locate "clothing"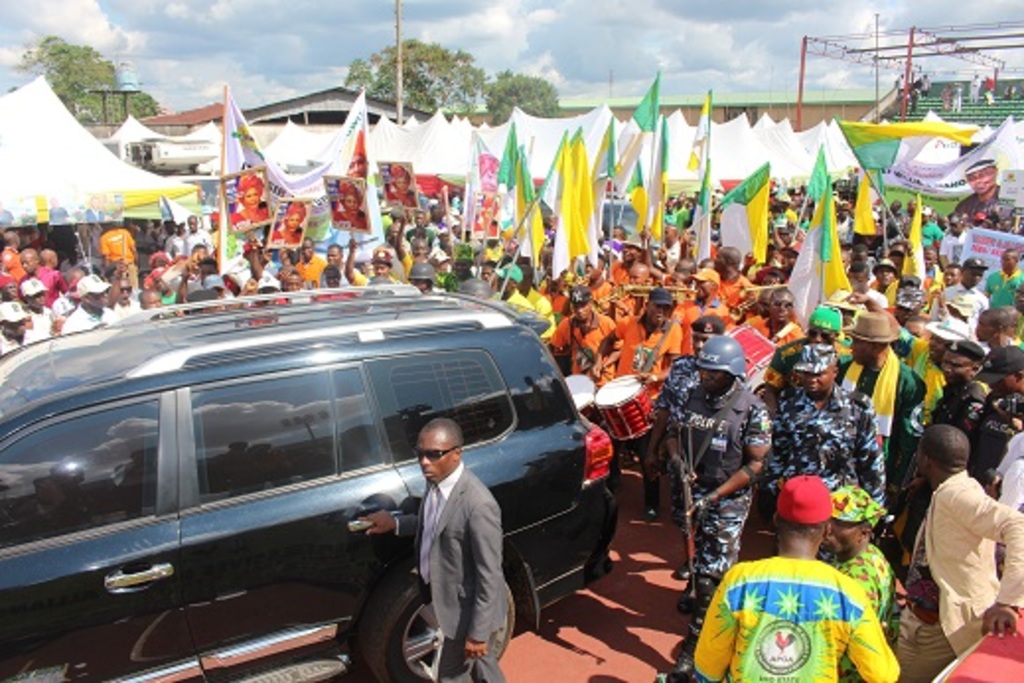
{"x1": 959, "y1": 387, "x2": 1022, "y2": 478}
